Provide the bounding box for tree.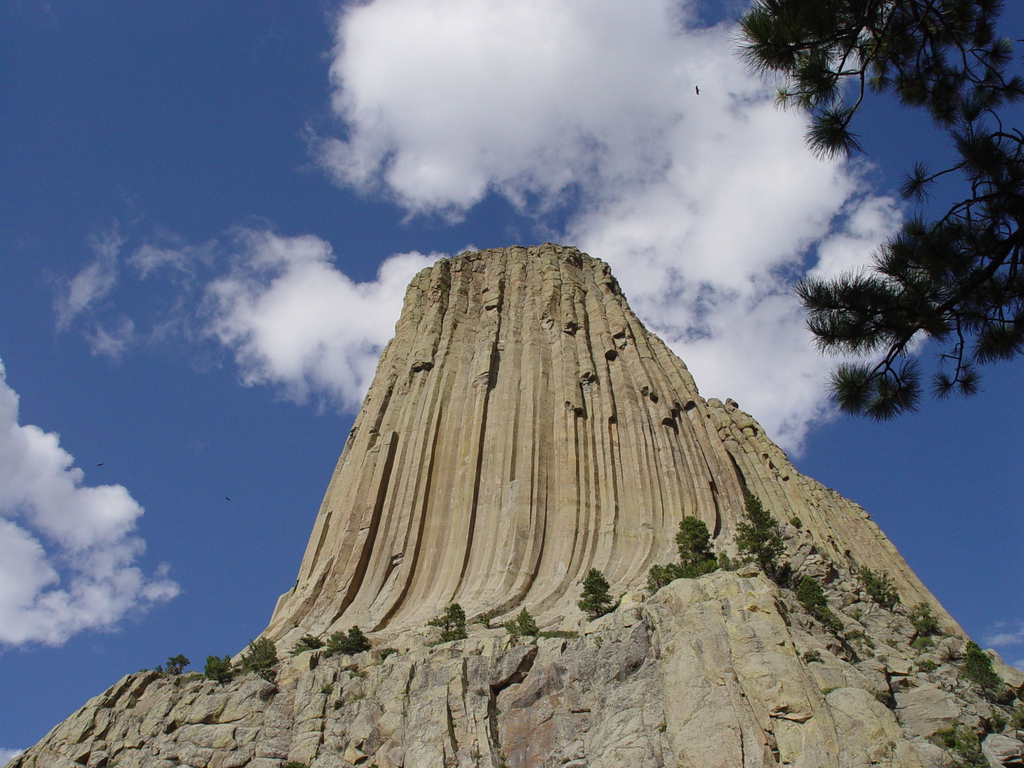
box=[239, 637, 278, 671].
